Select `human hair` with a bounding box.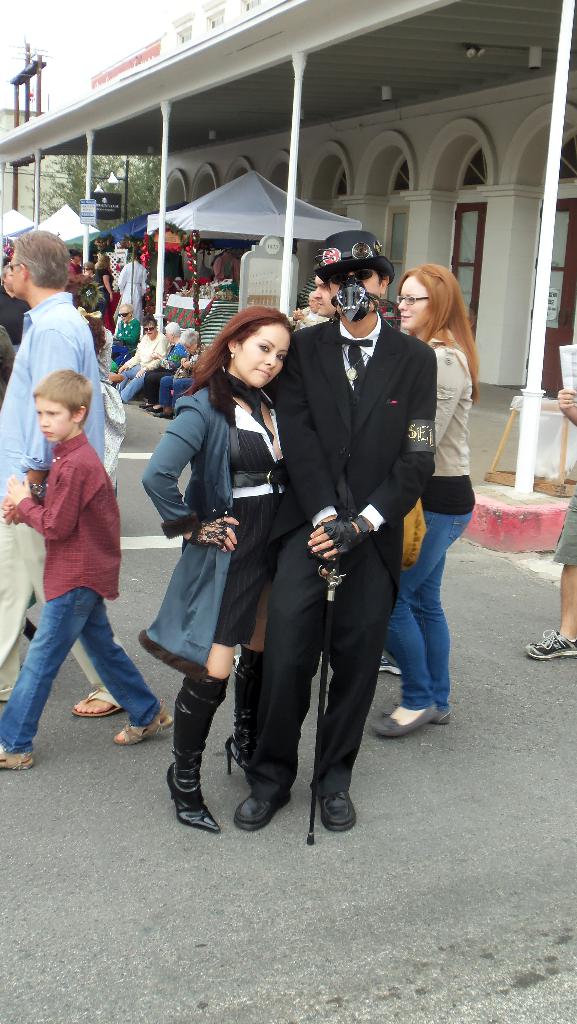
{"x1": 84, "y1": 313, "x2": 106, "y2": 354}.
